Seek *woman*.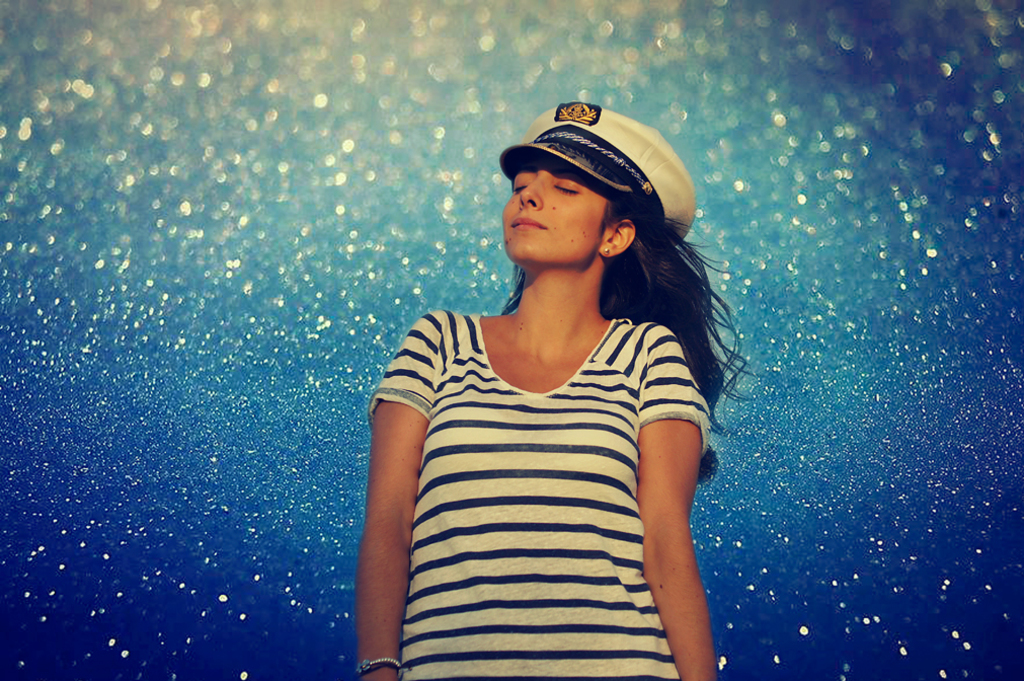
locate(350, 85, 739, 678).
